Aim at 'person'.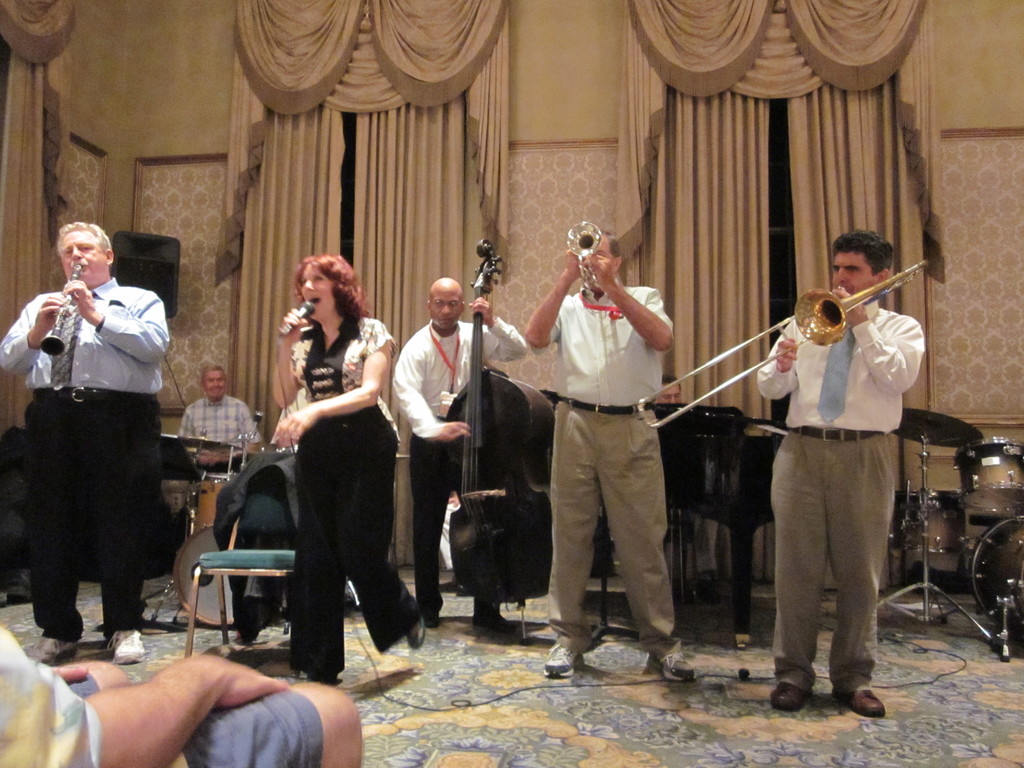
Aimed at 177 364 266 474.
